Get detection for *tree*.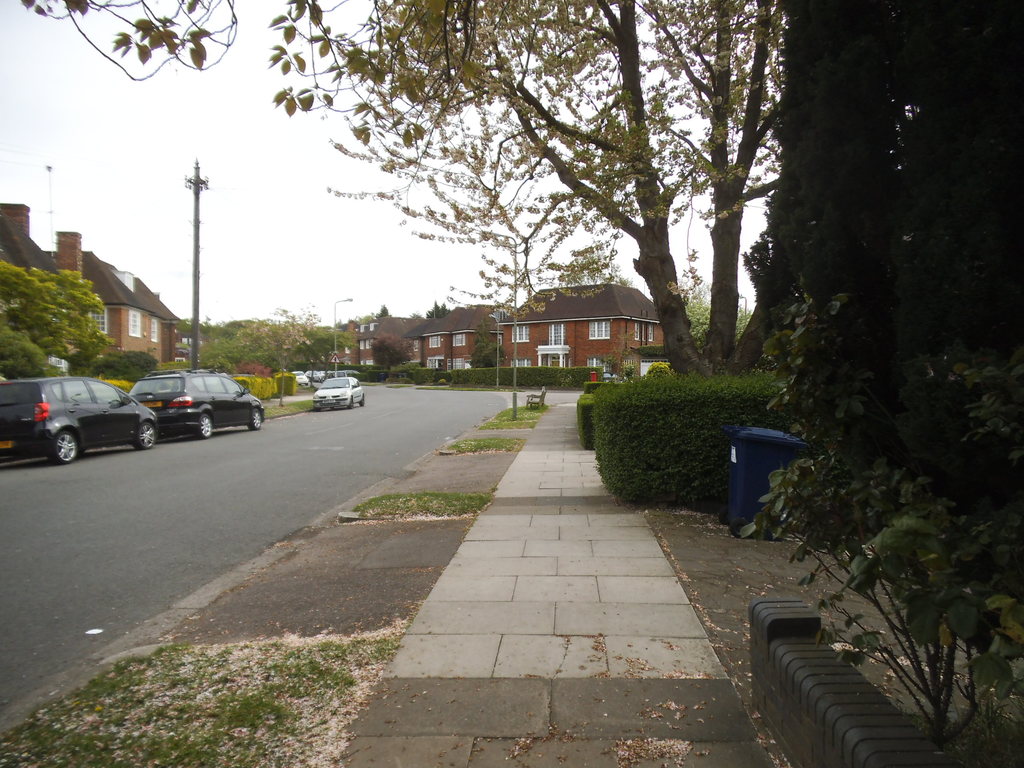
Detection: BBox(1, 259, 123, 362).
